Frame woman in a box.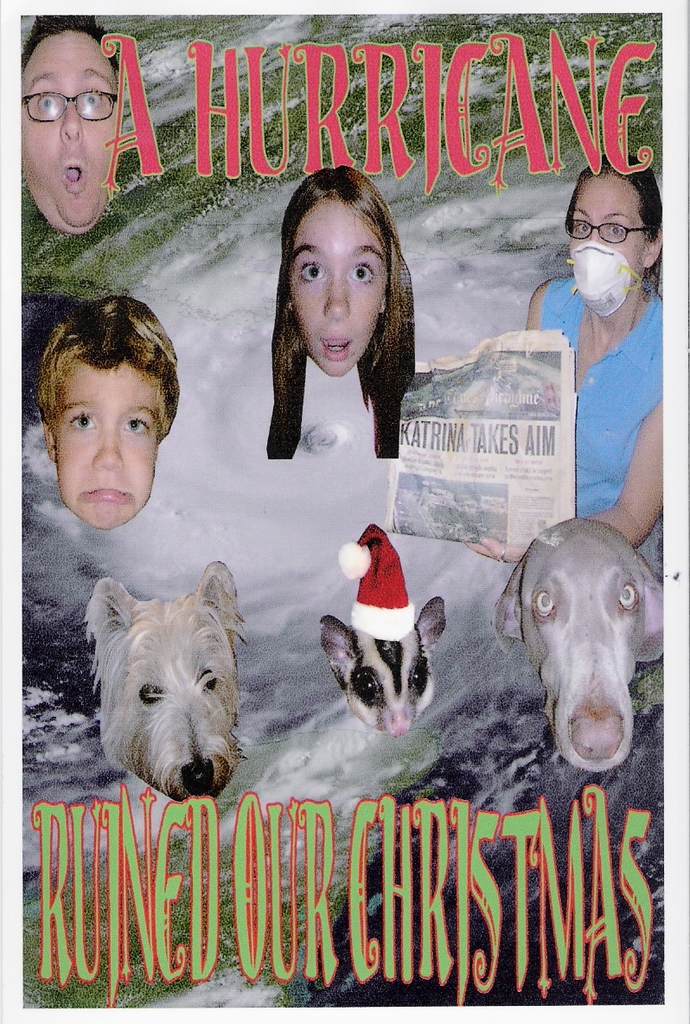
x1=458 y1=149 x2=684 y2=578.
